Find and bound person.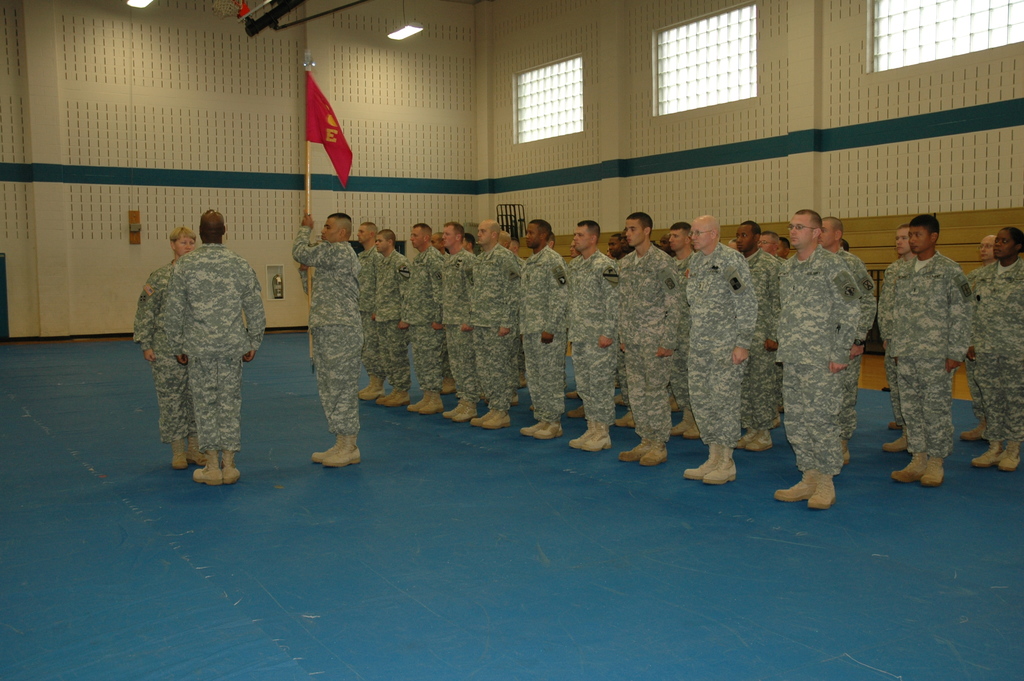
Bound: <box>680,209,753,481</box>.
